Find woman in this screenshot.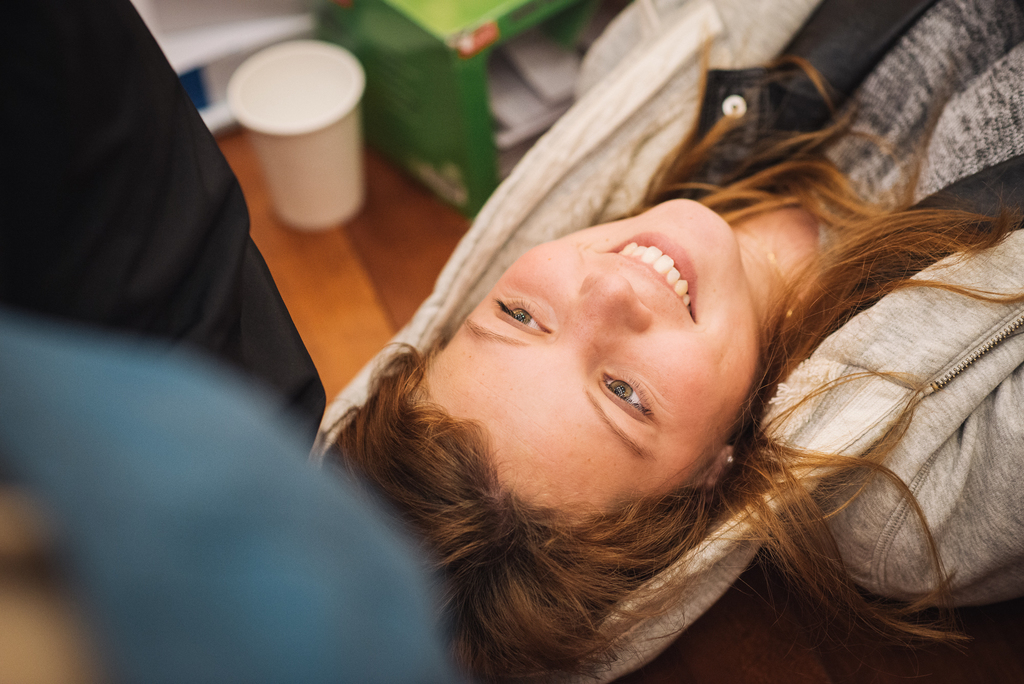
The bounding box for woman is 324 0 1023 683.
